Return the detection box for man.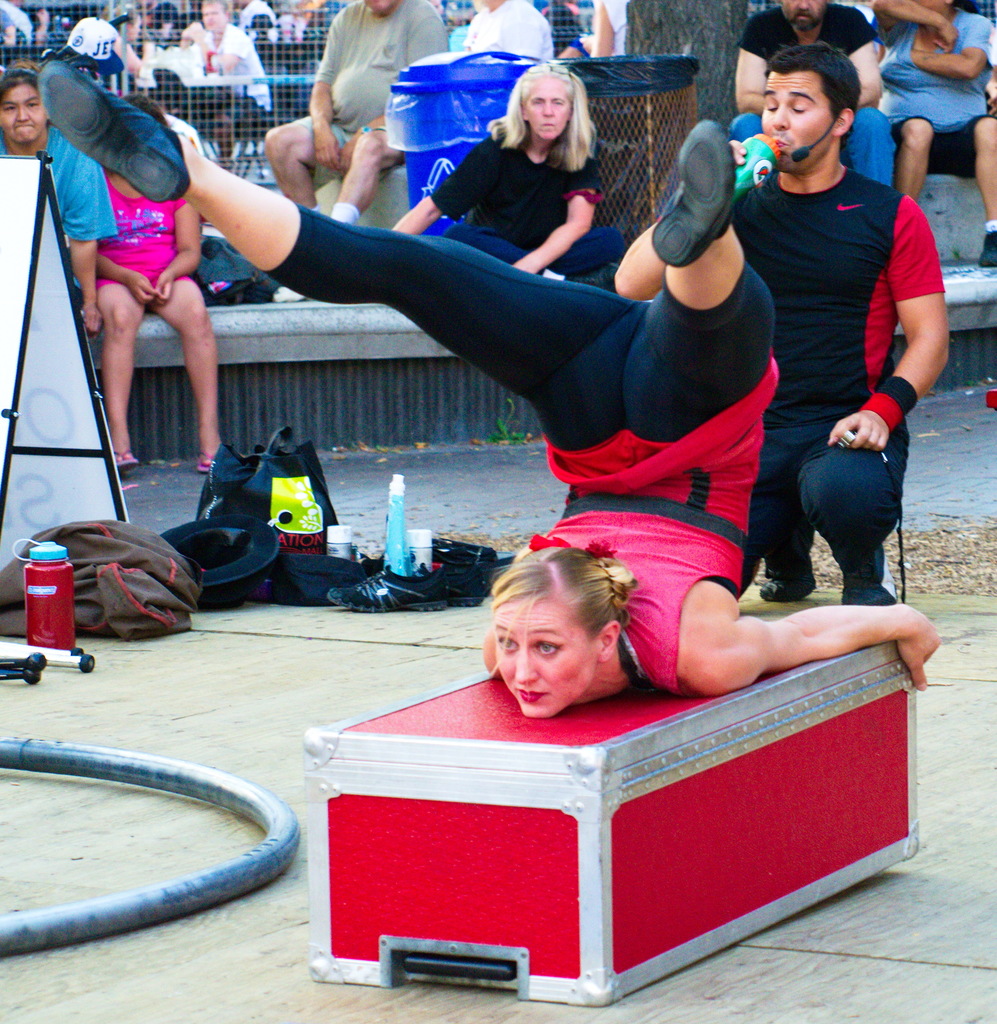
Rect(732, 0, 893, 188).
